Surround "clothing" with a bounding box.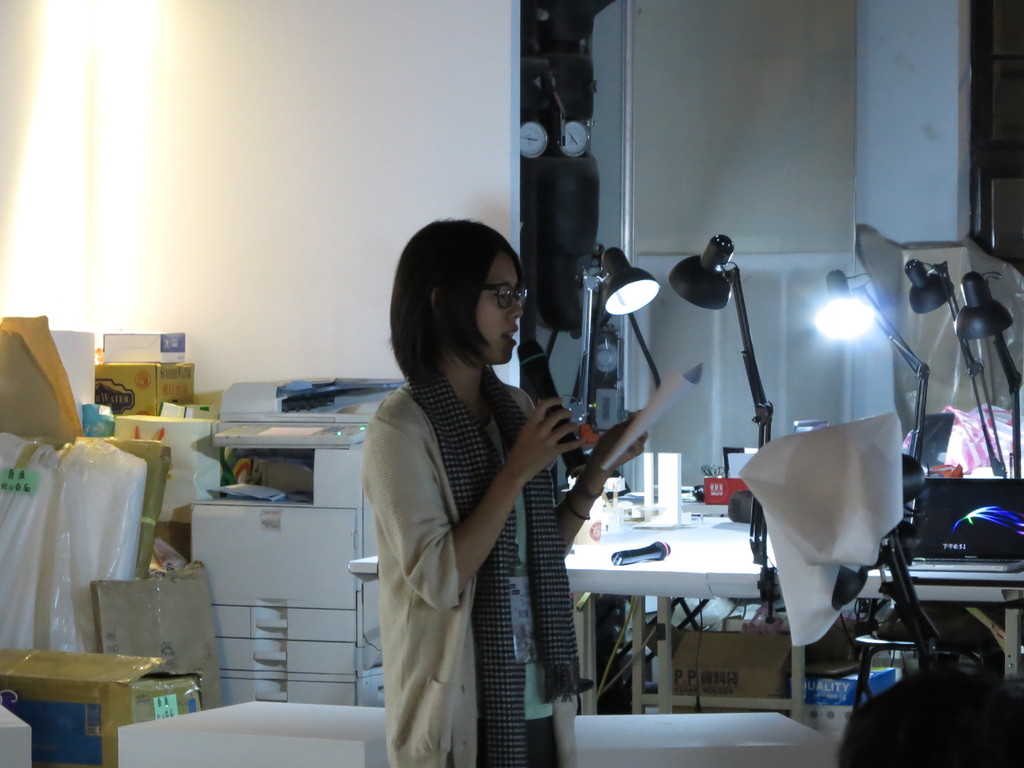
bbox=(364, 364, 591, 767).
